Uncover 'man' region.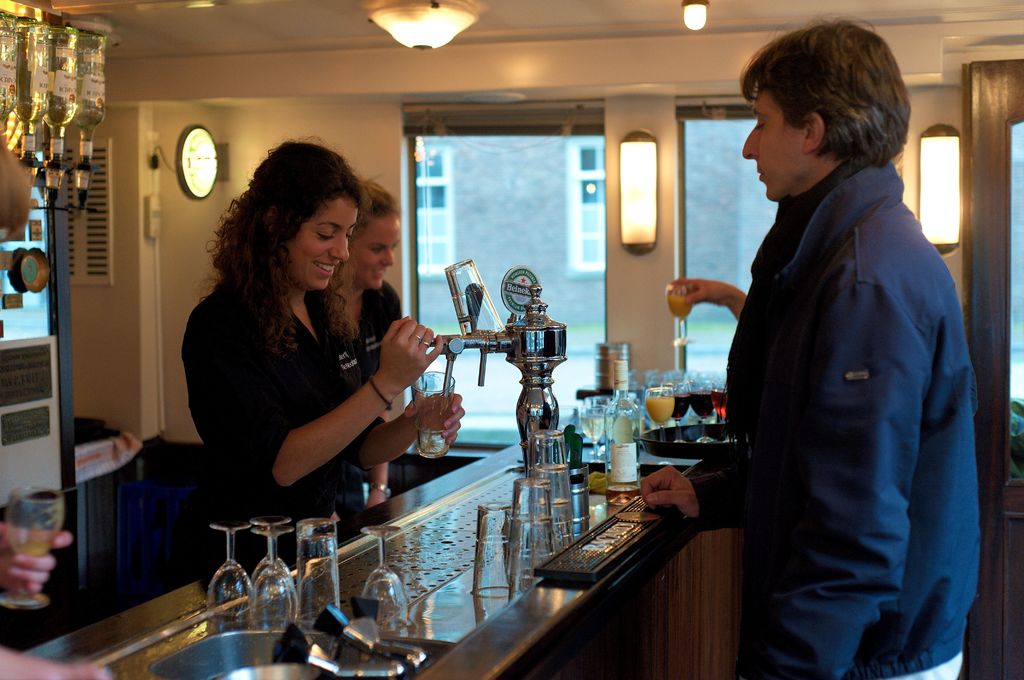
Uncovered: <region>640, 17, 983, 679</region>.
